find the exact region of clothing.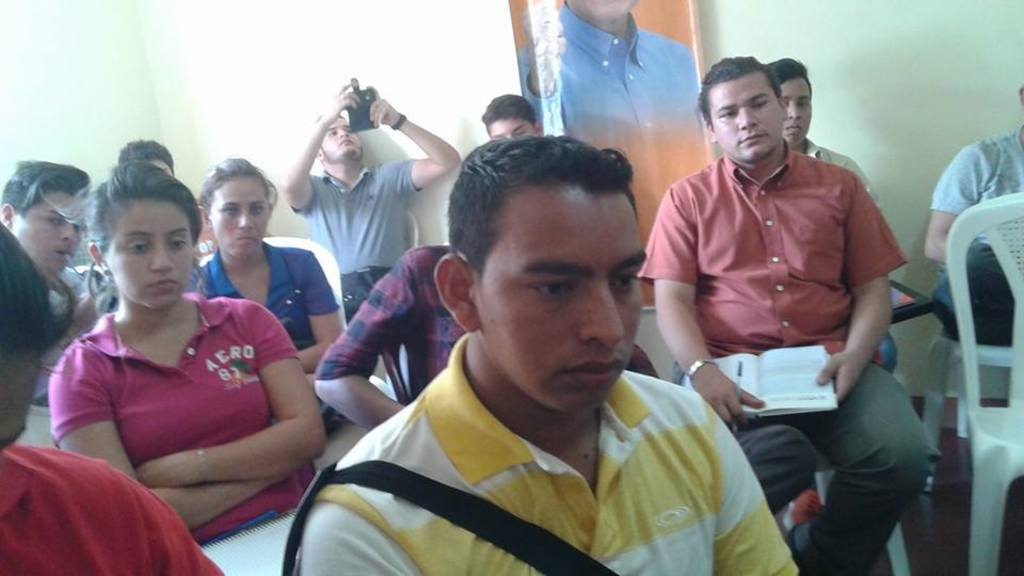
Exact region: [x1=932, y1=123, x2=1023, y2=339].
